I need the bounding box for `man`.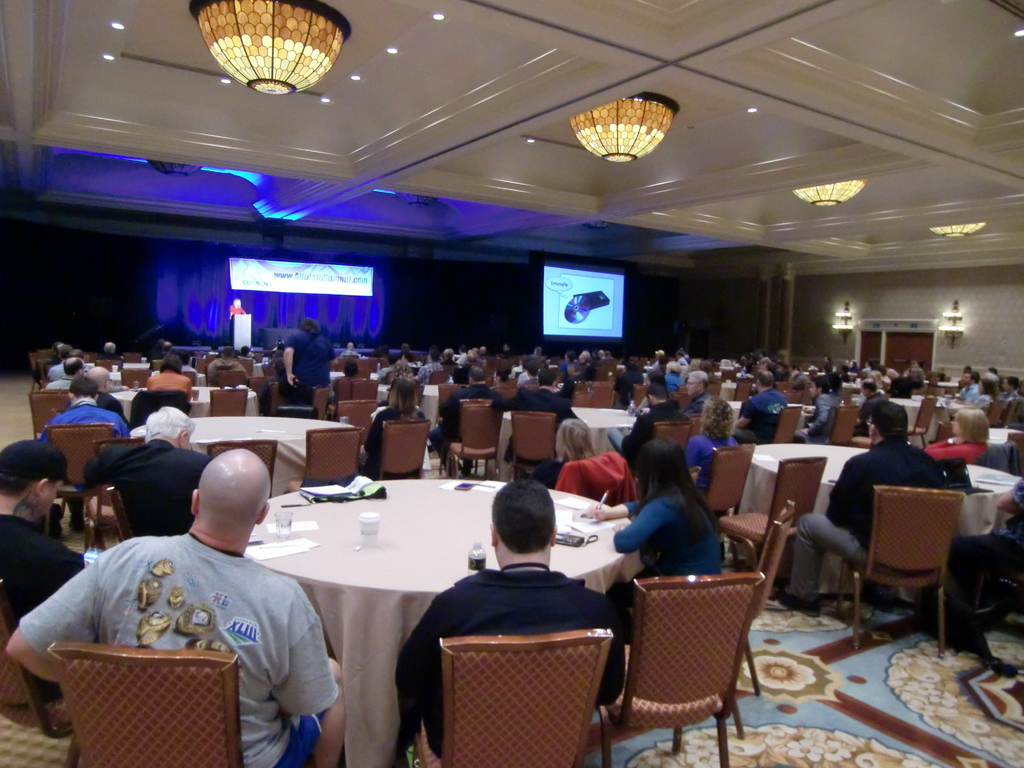
Here it is: 160 340 168 358.
